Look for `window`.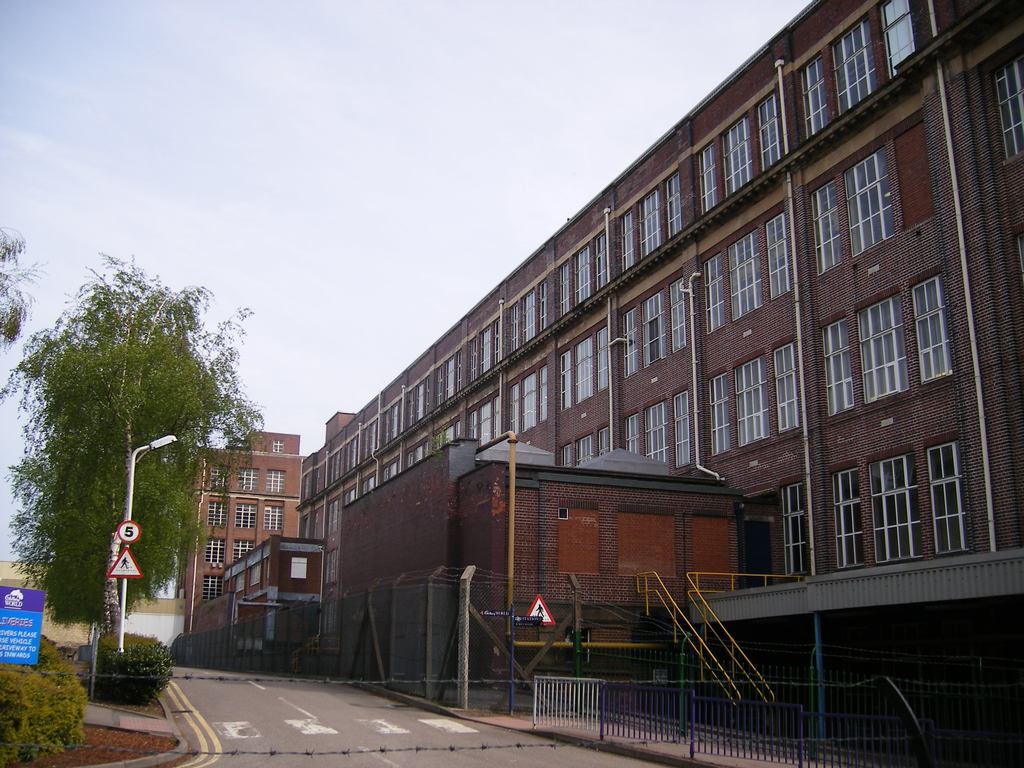
Found: l=719, t=114, r=759, b=200.
